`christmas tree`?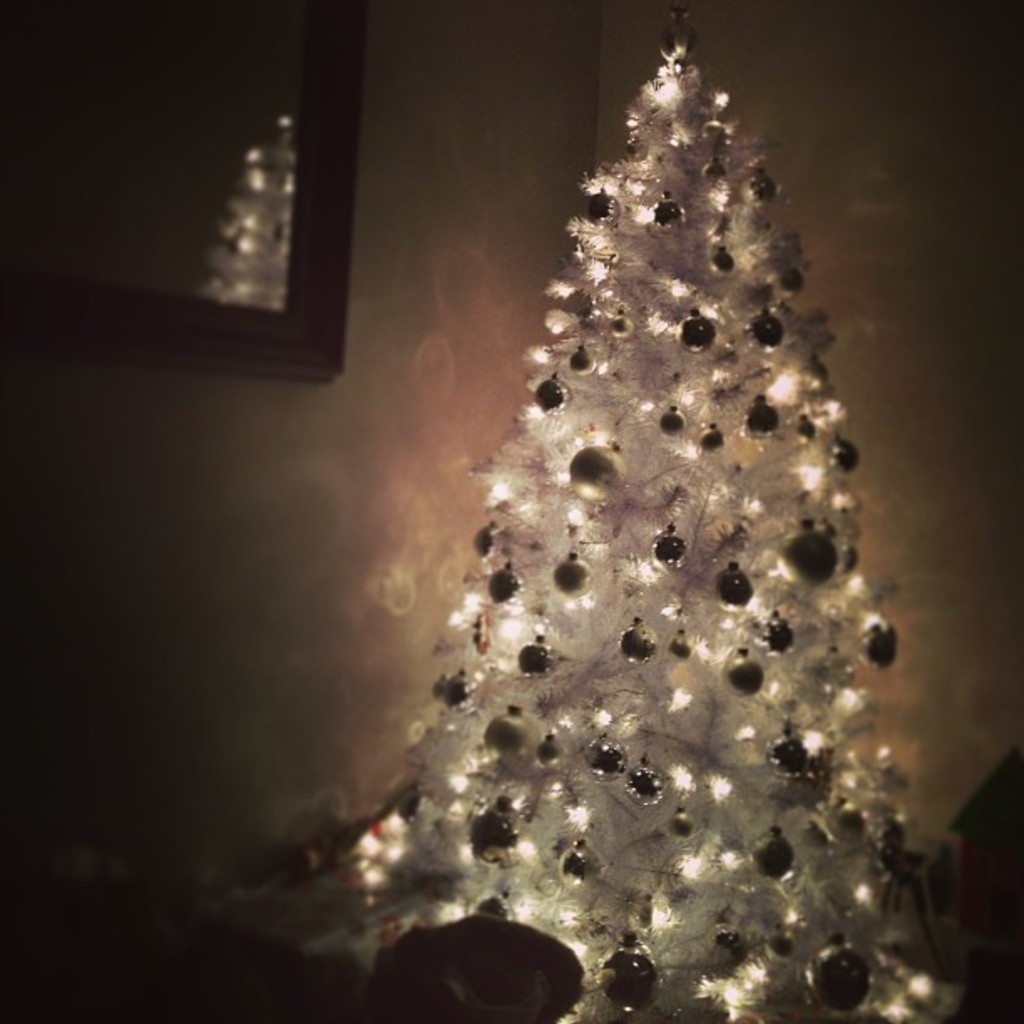
box=[343, 0, 939, 1019]
